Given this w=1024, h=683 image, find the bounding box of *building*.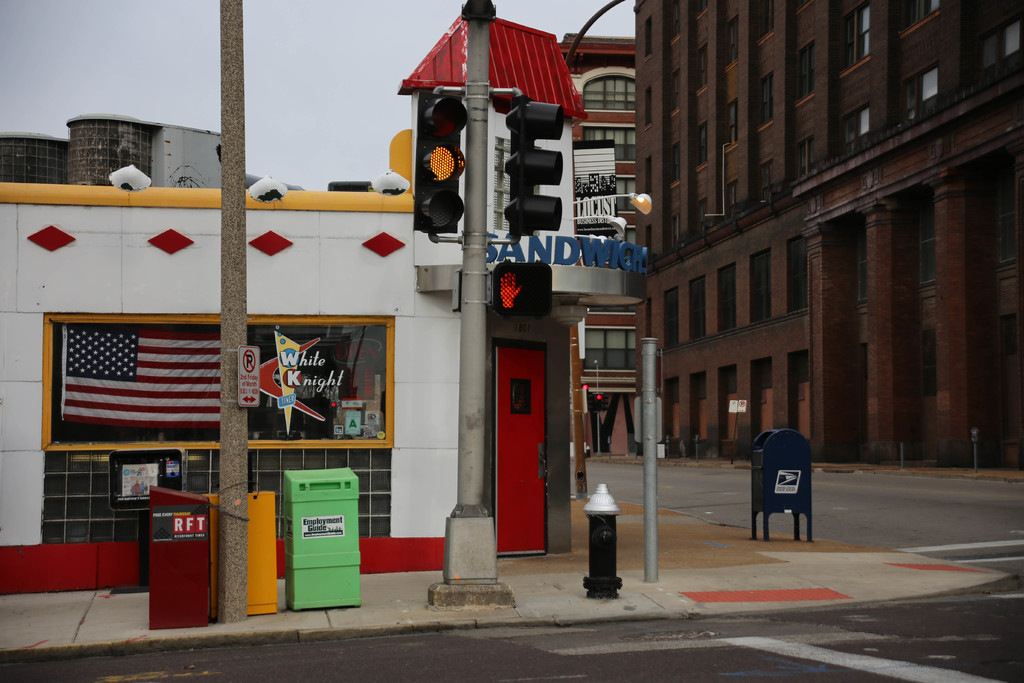
4,115,221,188.
